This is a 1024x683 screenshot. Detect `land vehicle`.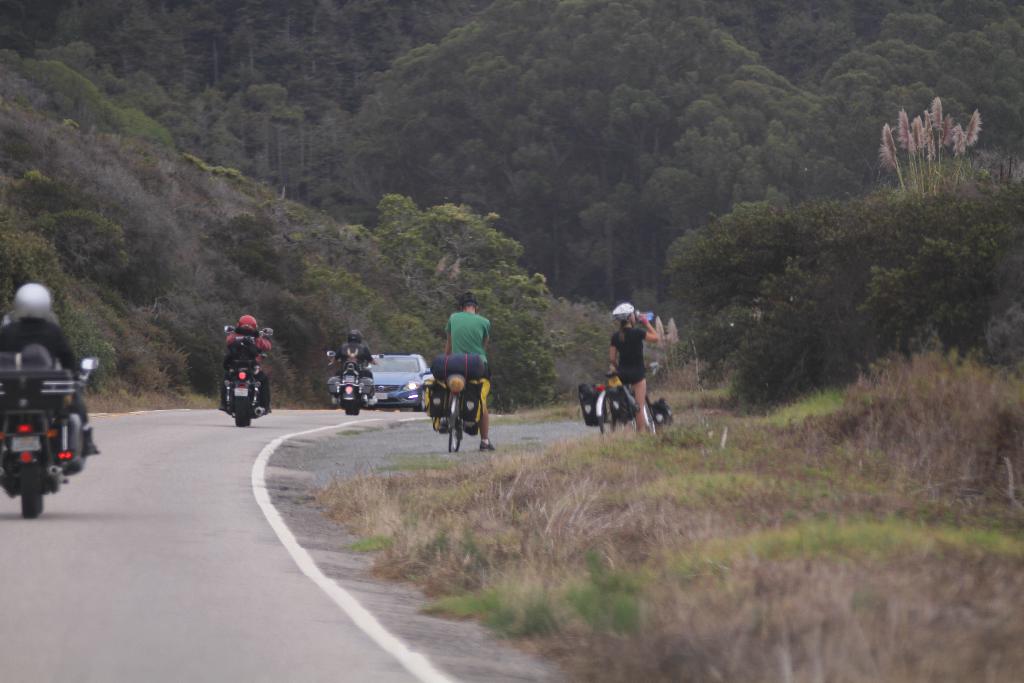
{"left": 3, "top": 315, "right": 91, "bottom": 514}.
